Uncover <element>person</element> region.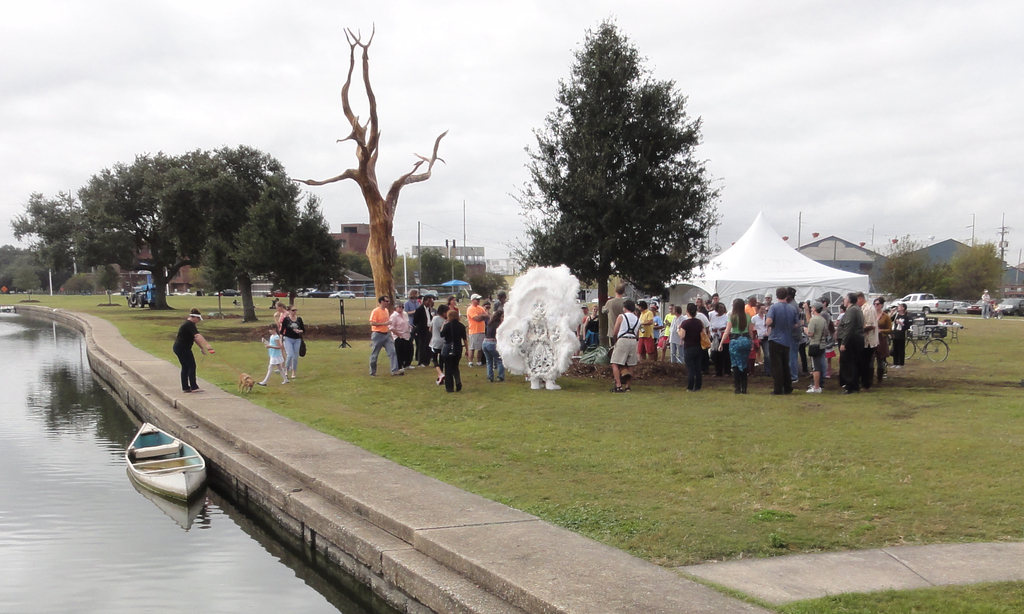
Uncovered: x1=580, y1=304, x2=600, y2=366.
